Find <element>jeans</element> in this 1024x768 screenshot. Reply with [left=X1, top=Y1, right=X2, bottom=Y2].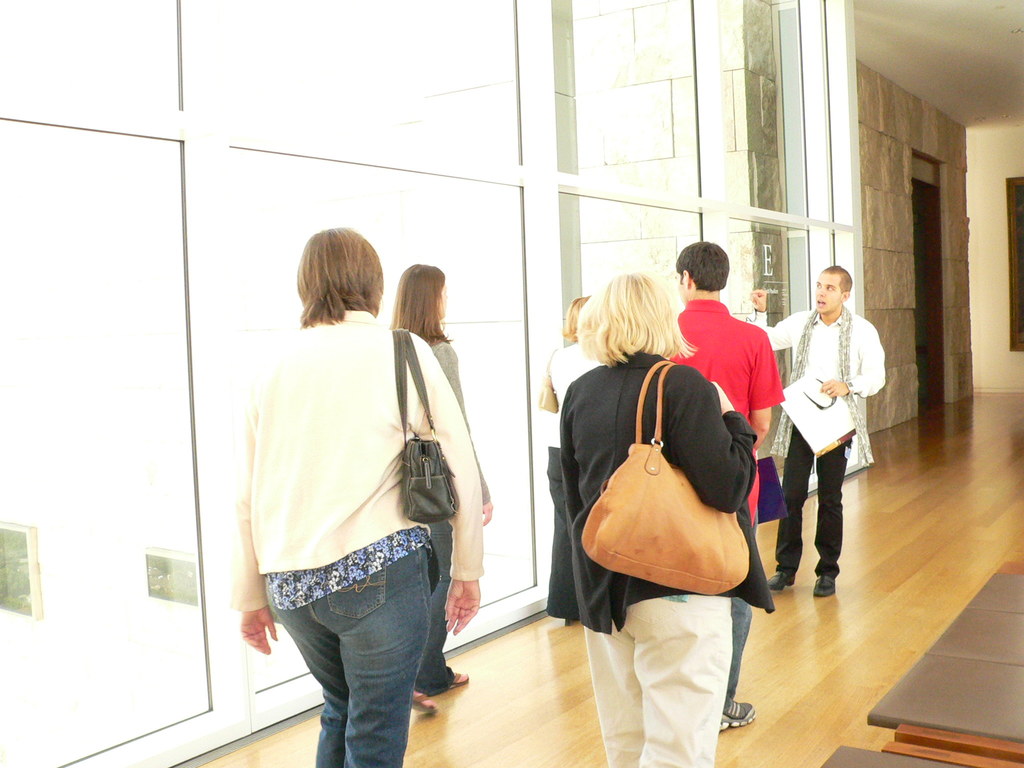
[left=412, top=516, right=465, bottom=691].
